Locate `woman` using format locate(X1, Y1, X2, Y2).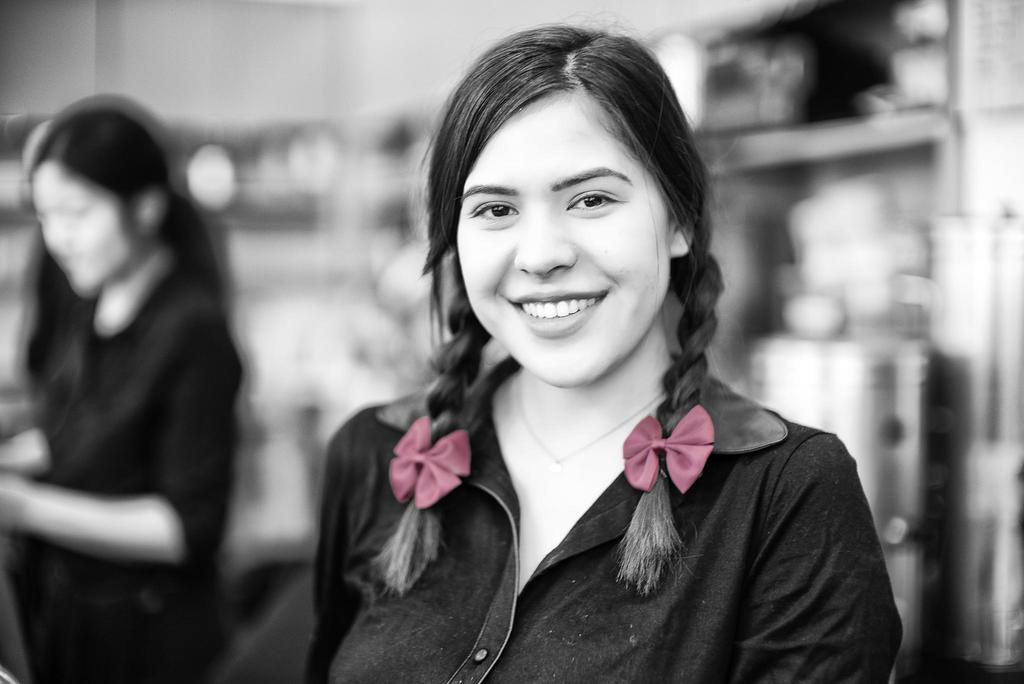
locate(0, 88, 243, 683).
